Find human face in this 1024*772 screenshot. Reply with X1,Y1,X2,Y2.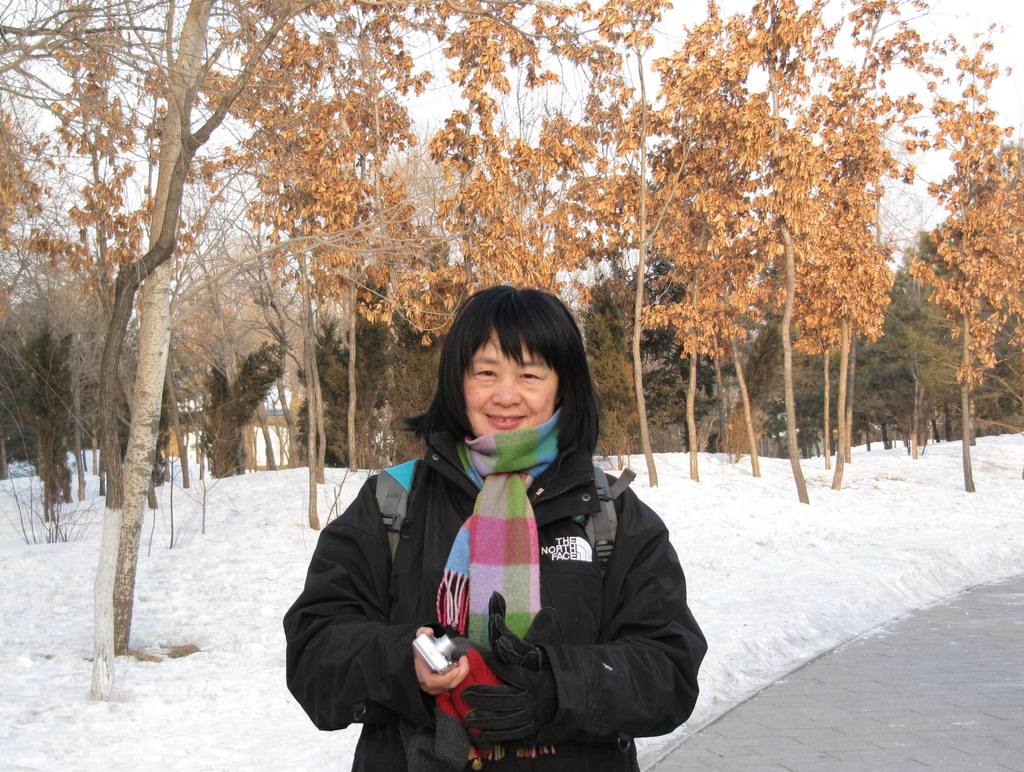
467,320,563,436.
